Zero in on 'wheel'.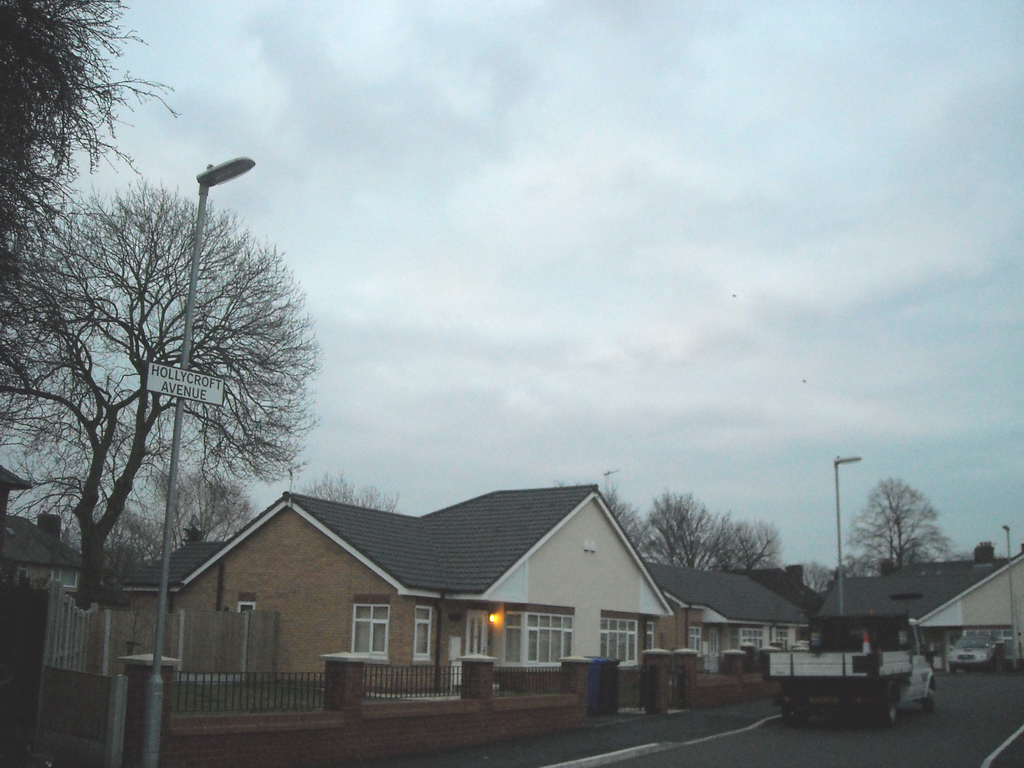
Zeroed in: 872/679/899/728.
